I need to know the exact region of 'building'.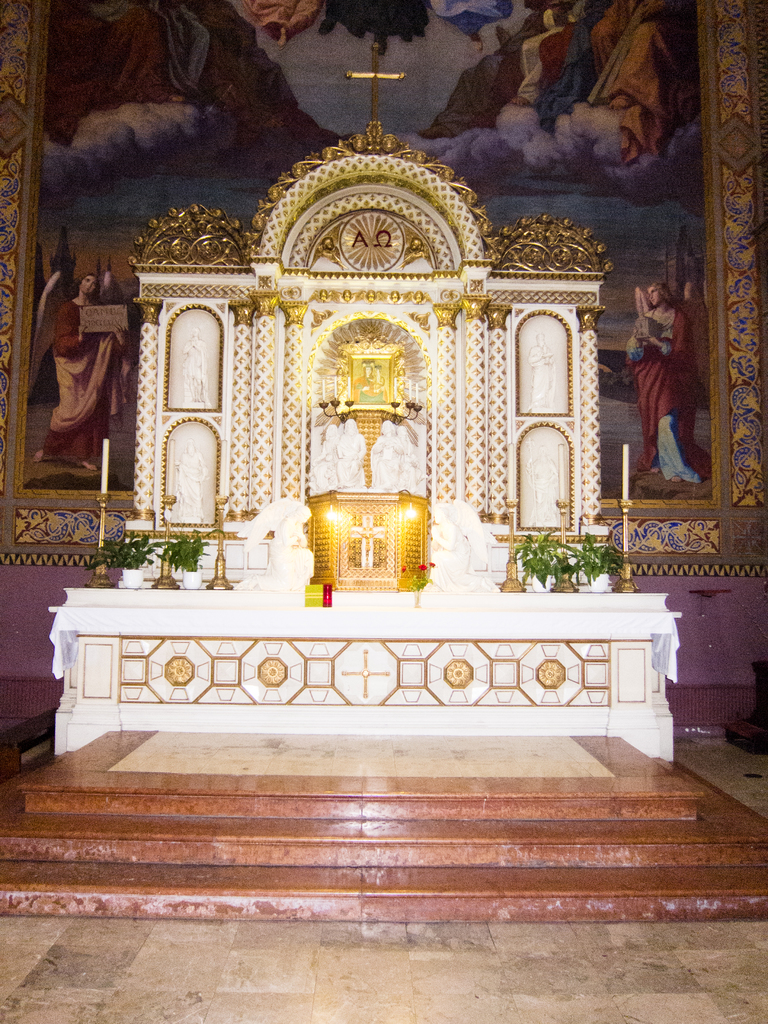
Region: [0,0,767,1023].
